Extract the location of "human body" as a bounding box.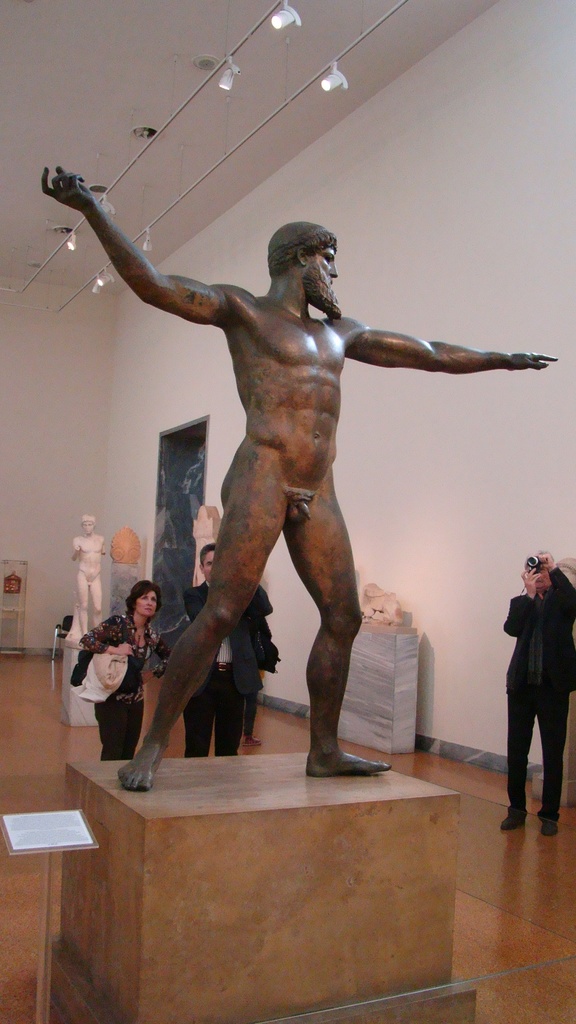
186 586 268 751.
